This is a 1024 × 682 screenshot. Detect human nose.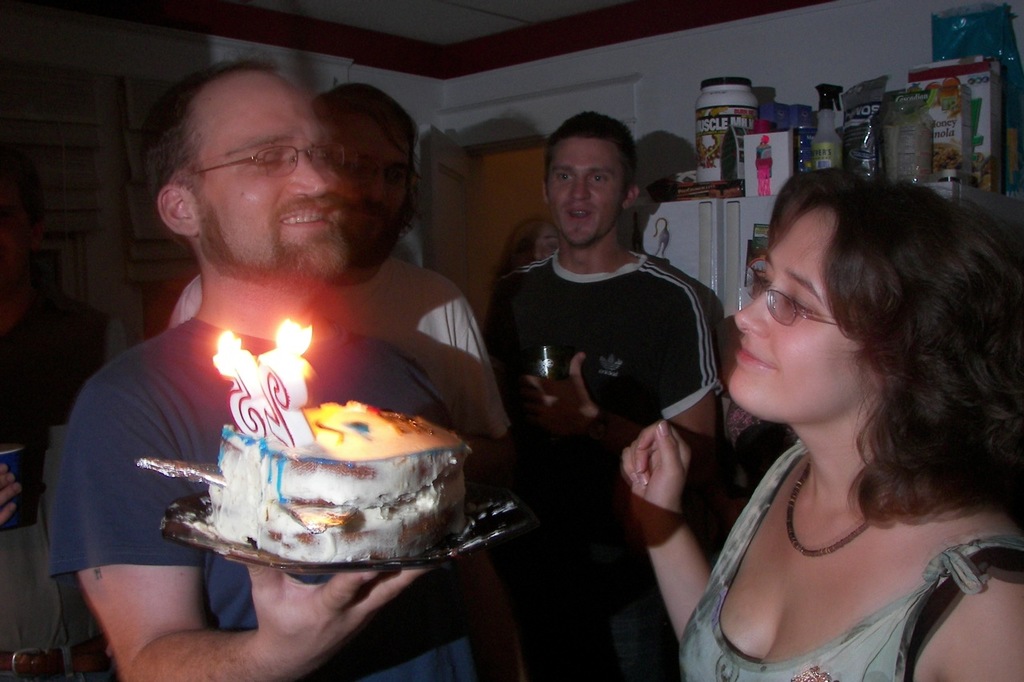
pyautogui.locateOnScreen(567, 172, 588, 198).
